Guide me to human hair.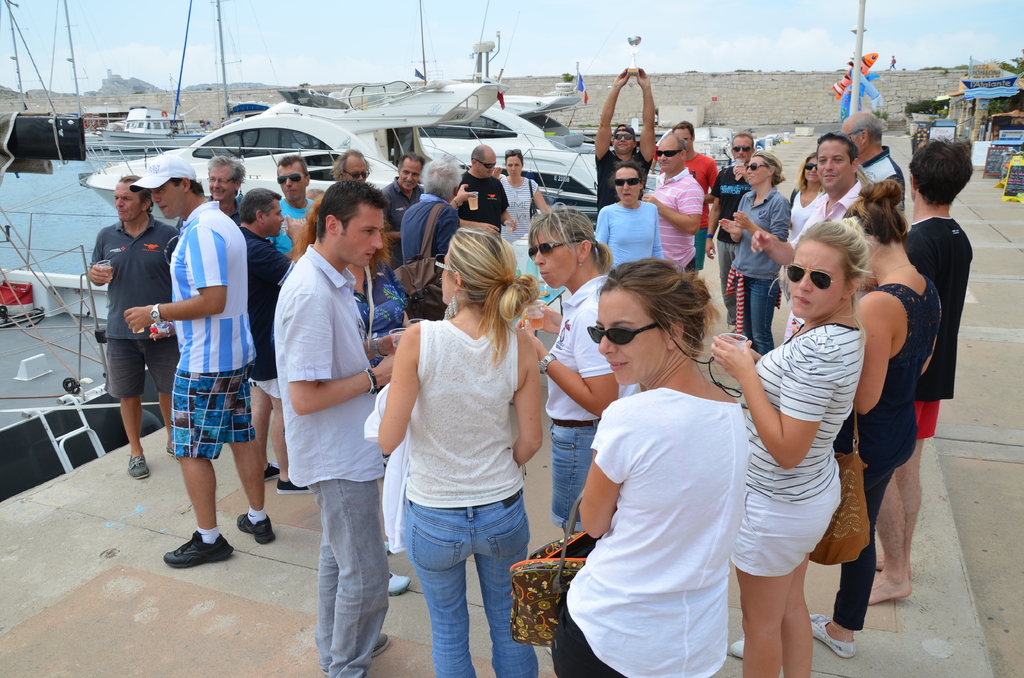
Guidance: 397 149 431 167.
